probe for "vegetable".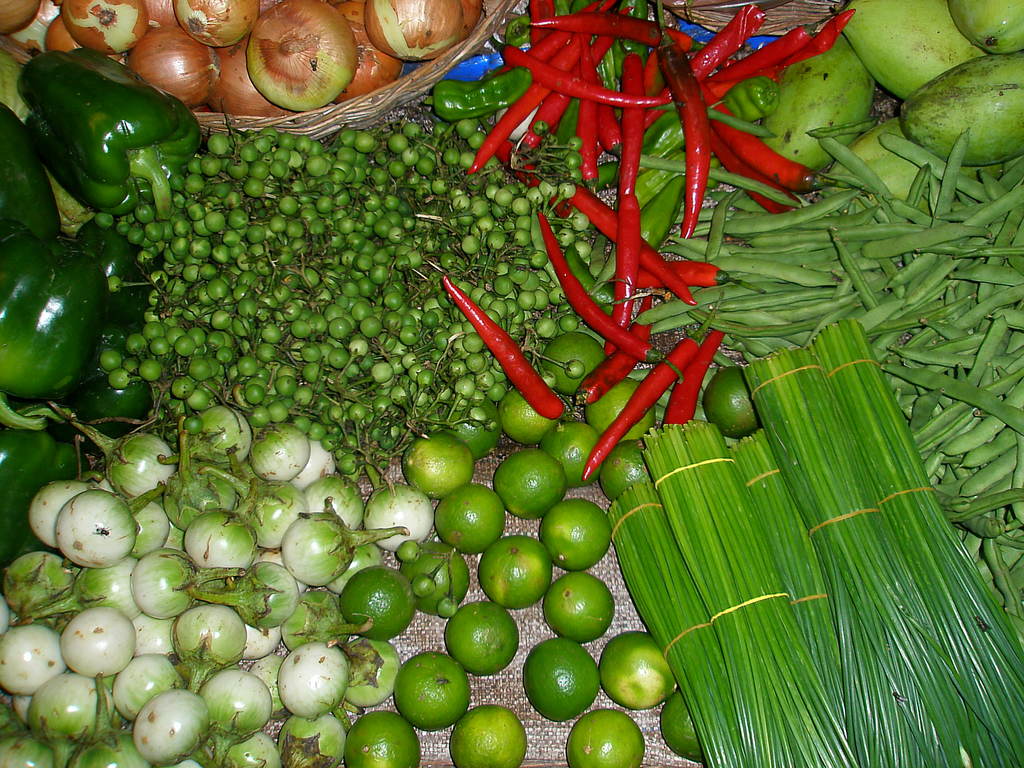
Probe result: rect(1, 549, 74, 615).
